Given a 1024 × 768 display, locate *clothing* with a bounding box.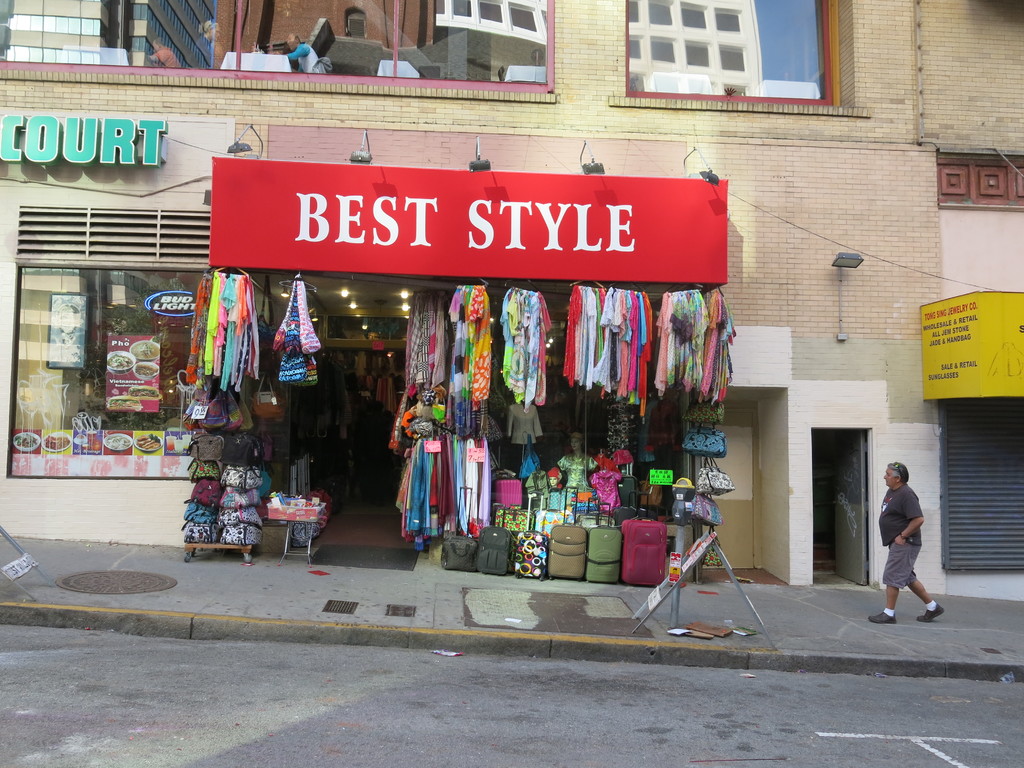
Located: {"x1": 195, "y1": 267, "x2": 271, "y2": 394}.
